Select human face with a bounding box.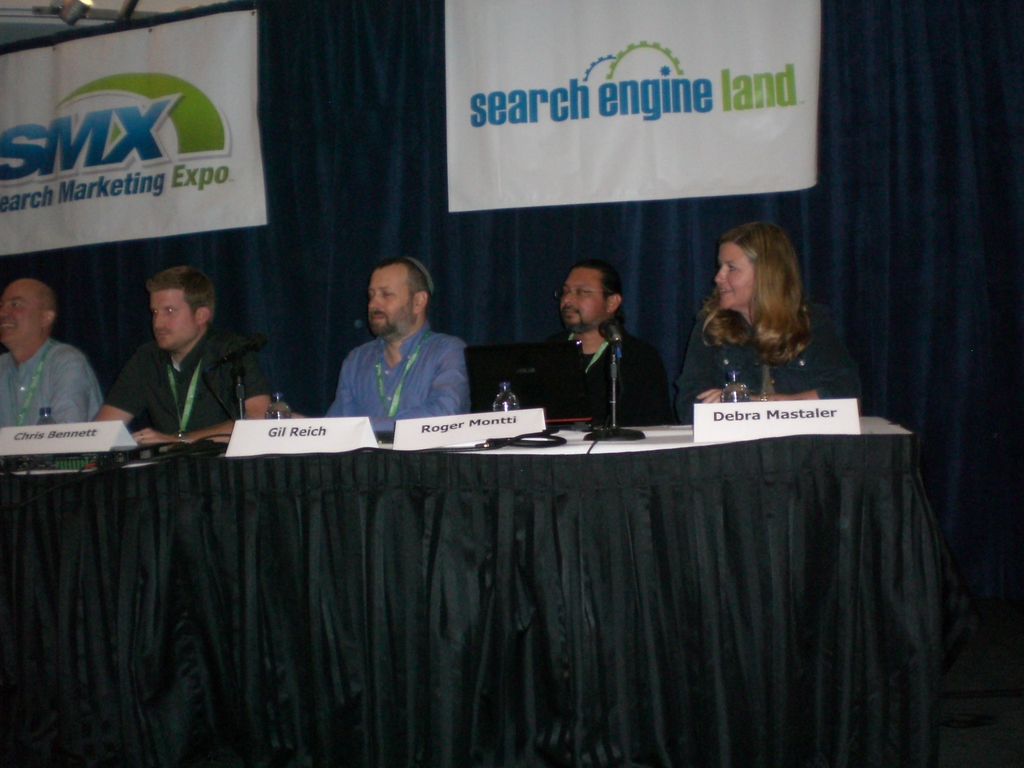
select_region(558, 268, 605, 330).
